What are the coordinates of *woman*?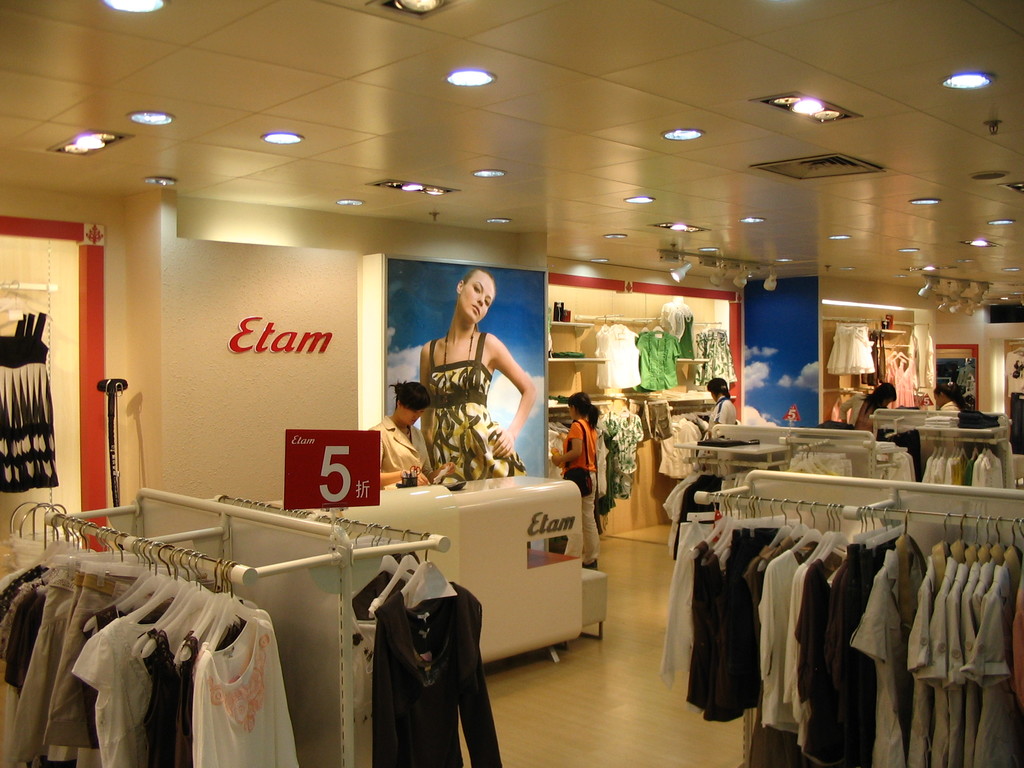
region(551, 396, 602, 569).
